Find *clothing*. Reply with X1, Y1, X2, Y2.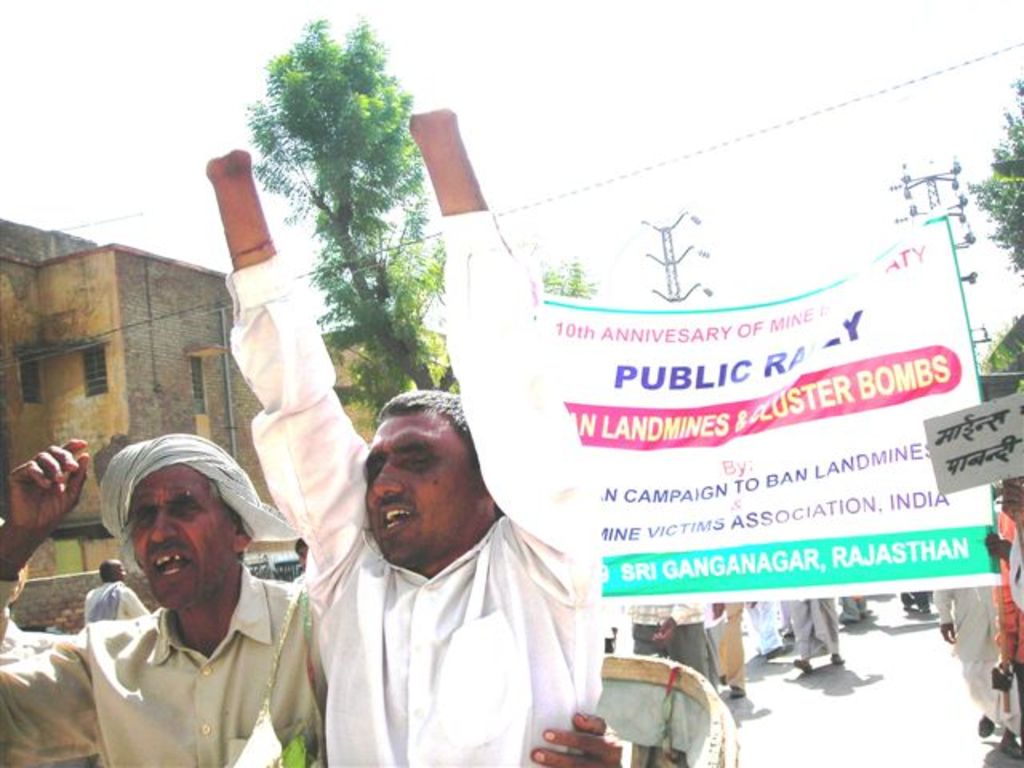
746, 587, 786, 666.
